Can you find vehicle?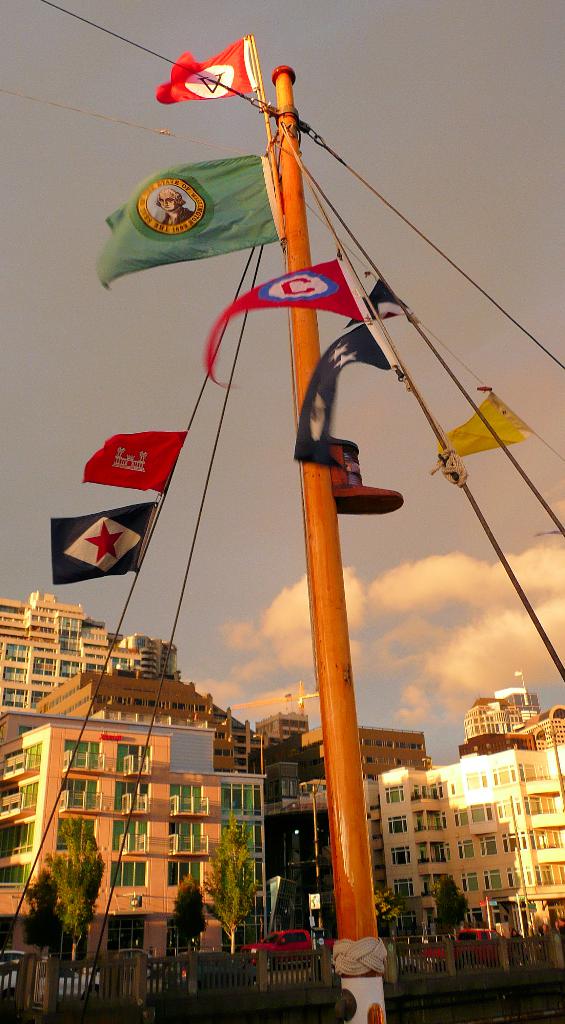
Yes, bounding box: rect(393, 949, 426, 977).
